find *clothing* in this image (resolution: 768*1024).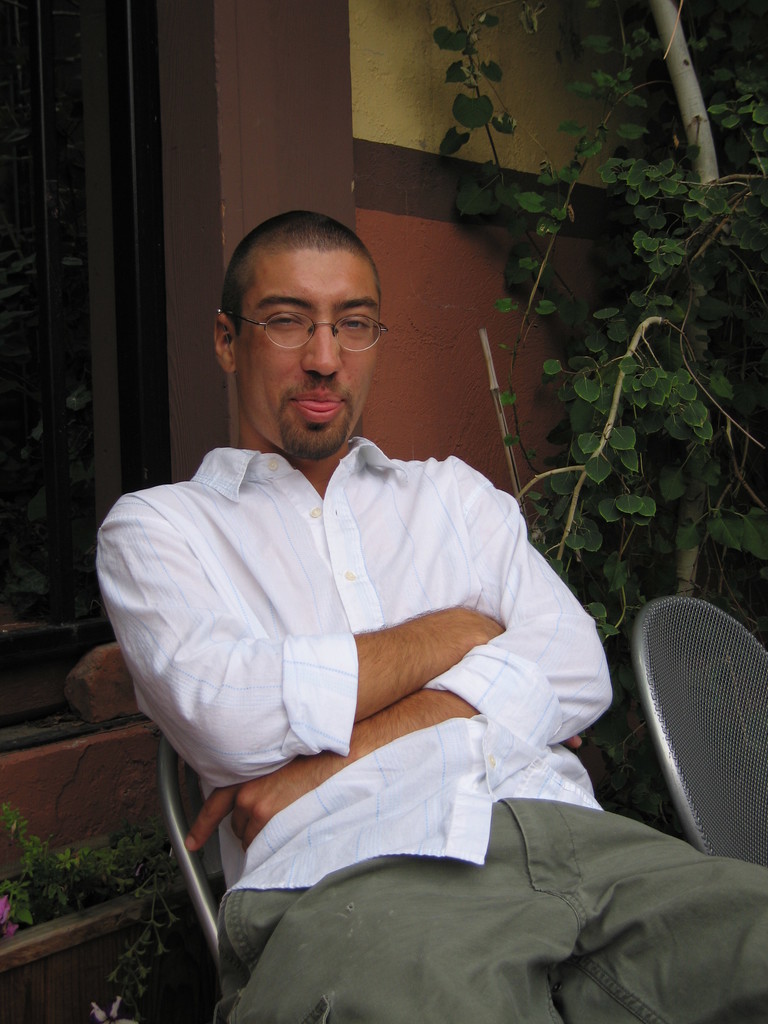
x1=100 y1=348 x2=682 y2=974.
